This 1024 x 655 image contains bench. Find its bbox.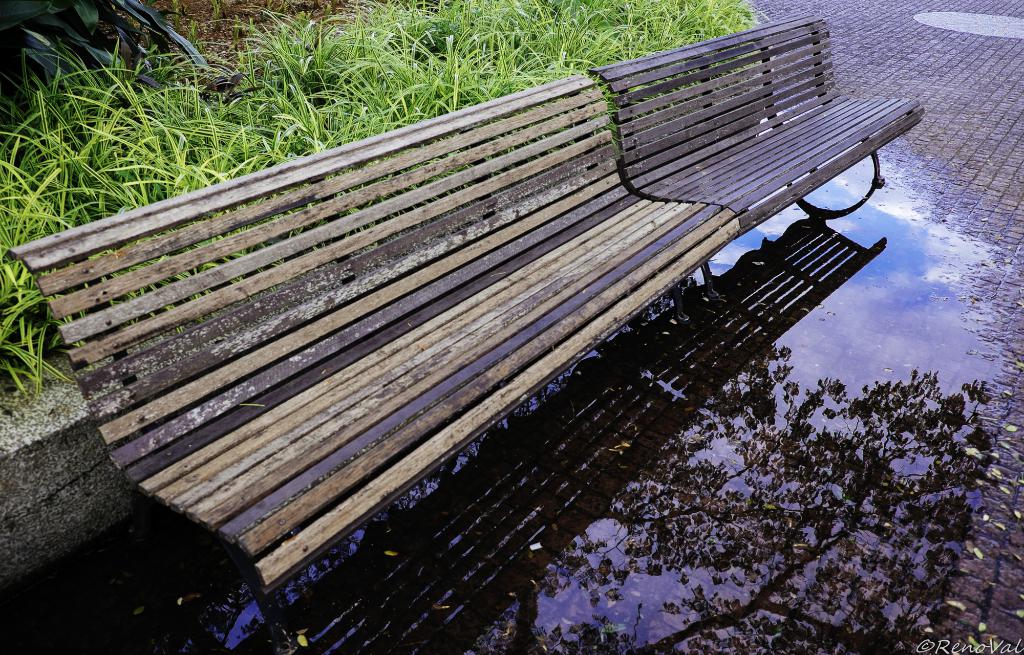
locate(42, 54, 908, 654).
